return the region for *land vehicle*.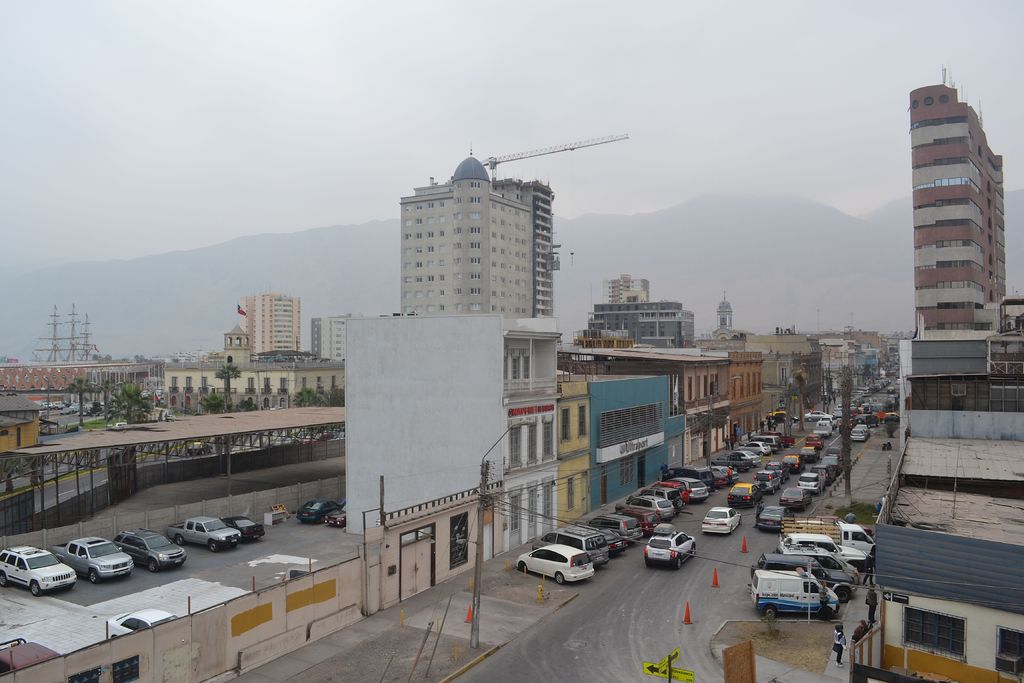
detection(111, 529, 186, 573).
